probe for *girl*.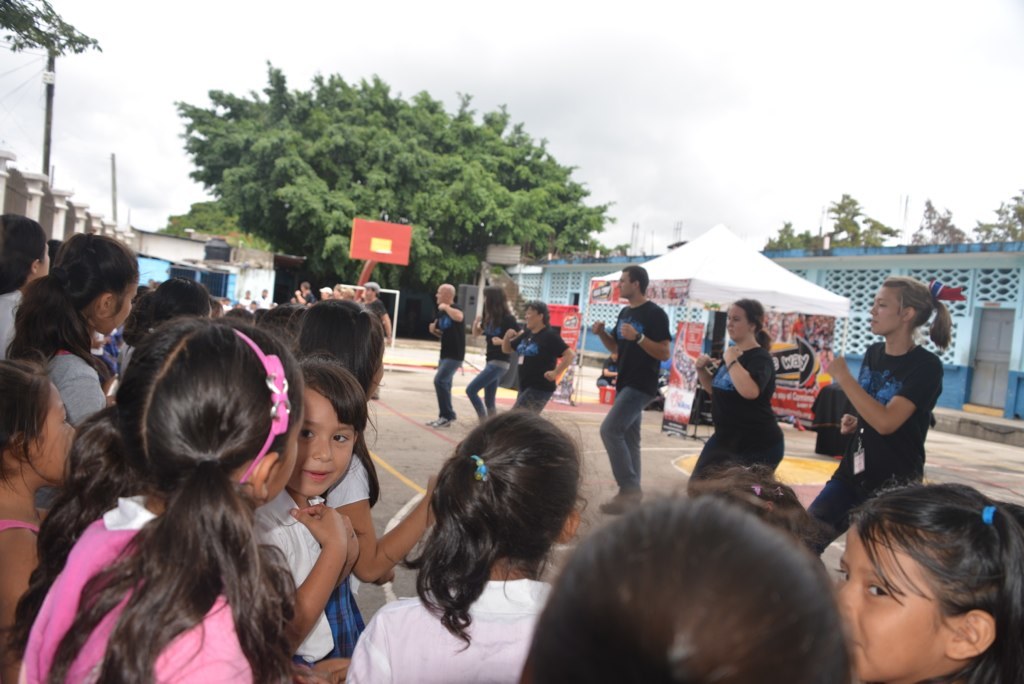
Probe result: locate(253, 302, 307, 360).
